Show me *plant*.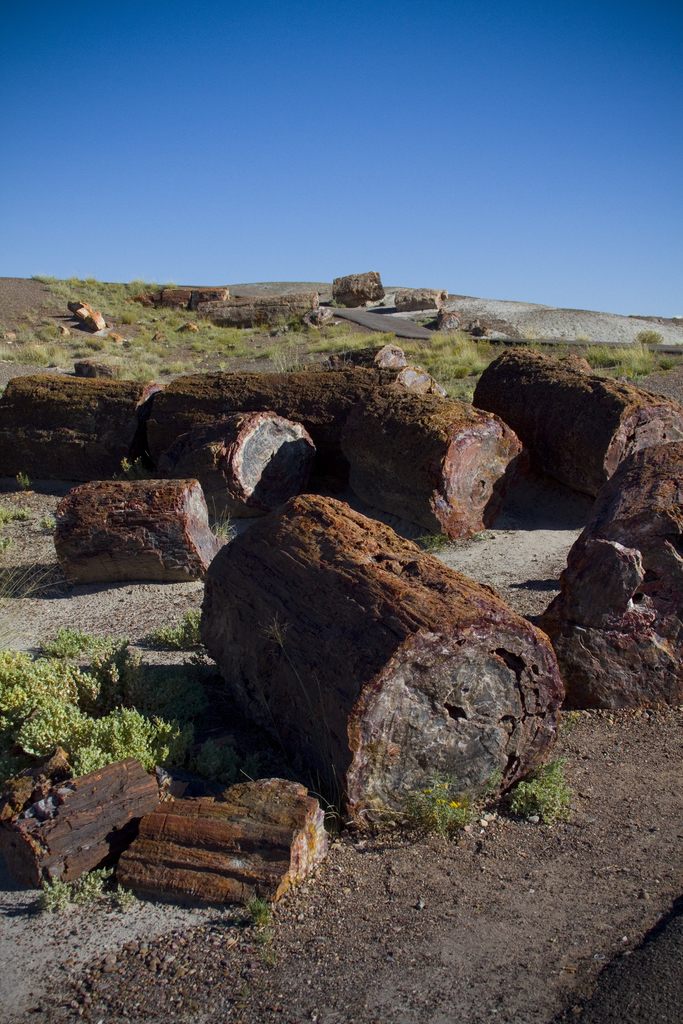
*plant* is here: (87, 330, 103, 349).
